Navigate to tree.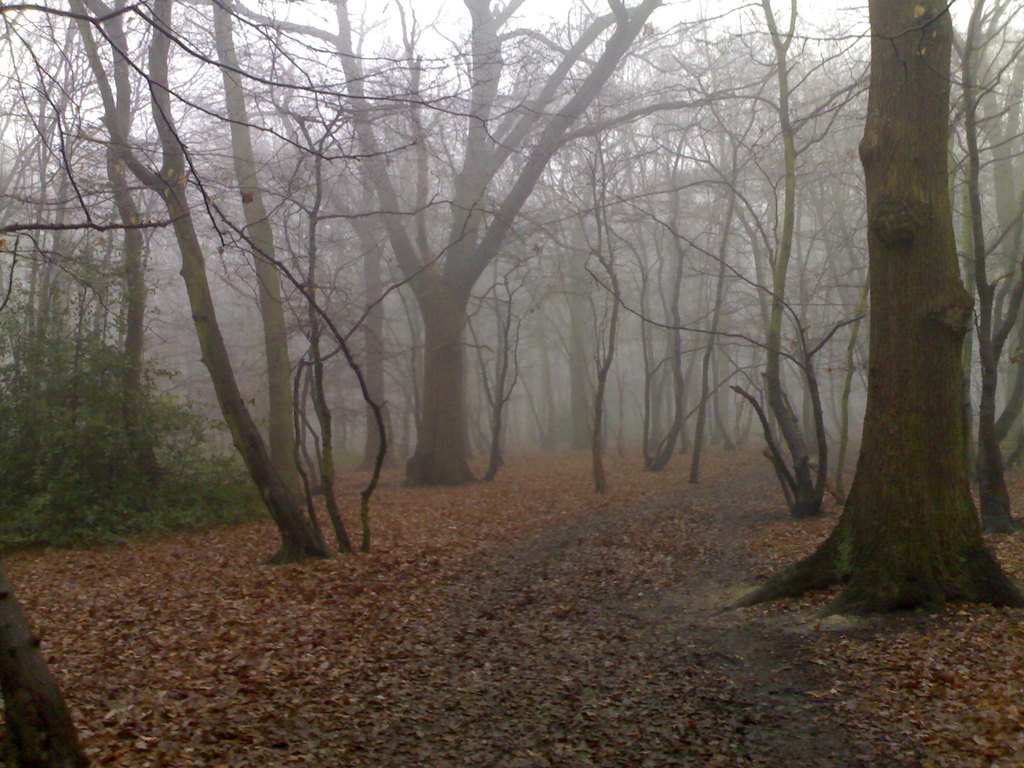
Navigation target: box(746, 29, 1019, 580).
